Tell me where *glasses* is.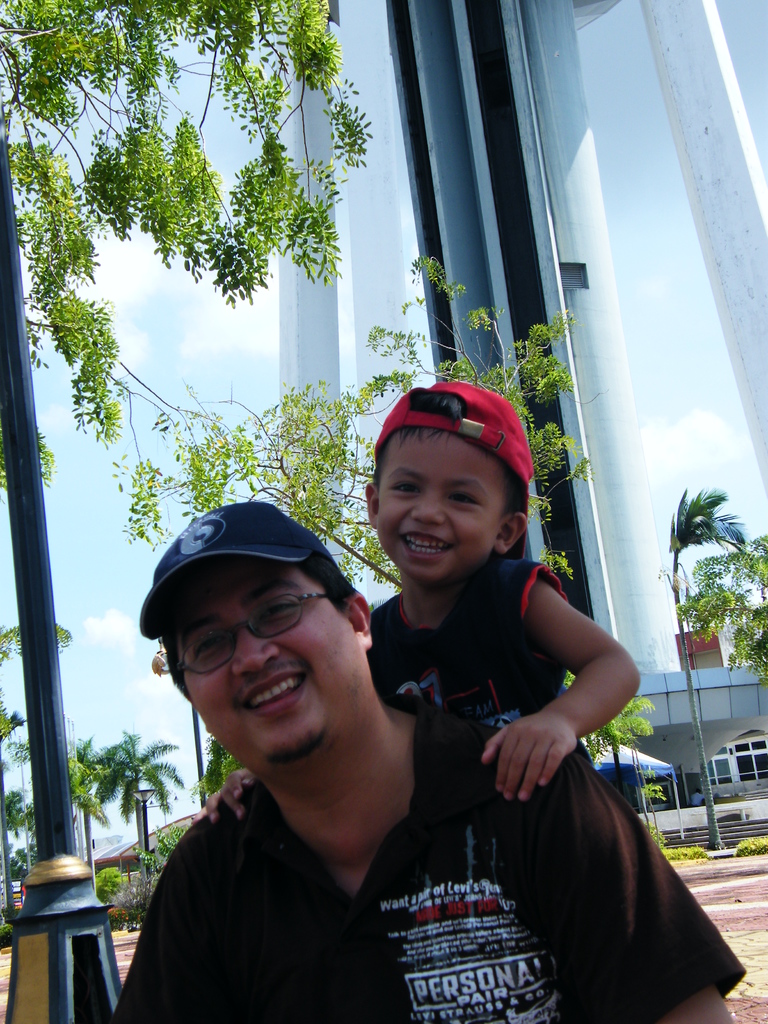
*glasses* is at <bbox>172, 595, 332, 674</bbox>.
